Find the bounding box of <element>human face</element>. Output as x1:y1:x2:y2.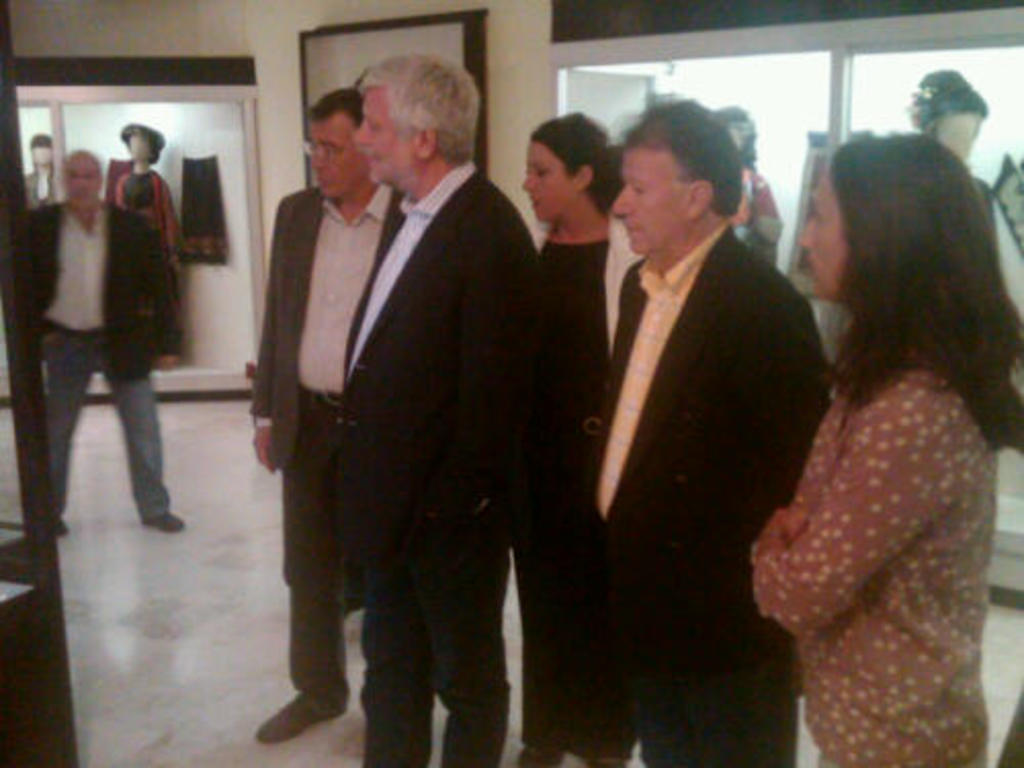
63:152:100:207.
